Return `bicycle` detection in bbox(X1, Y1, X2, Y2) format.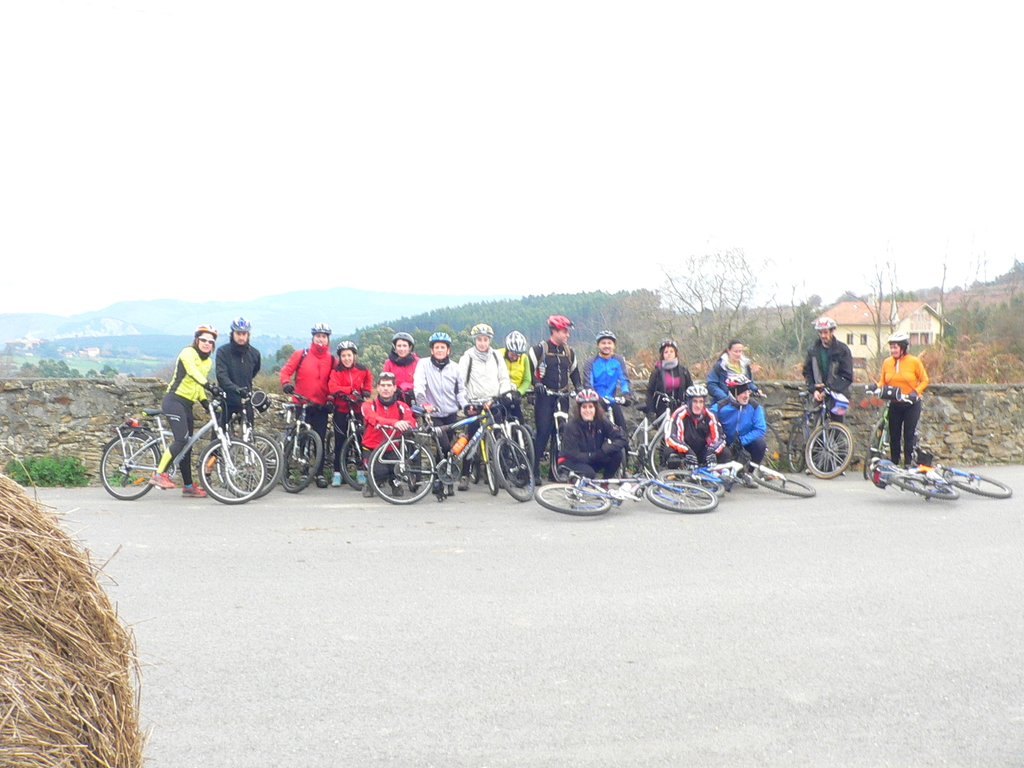
bbox(464, 394, 508, 497).
